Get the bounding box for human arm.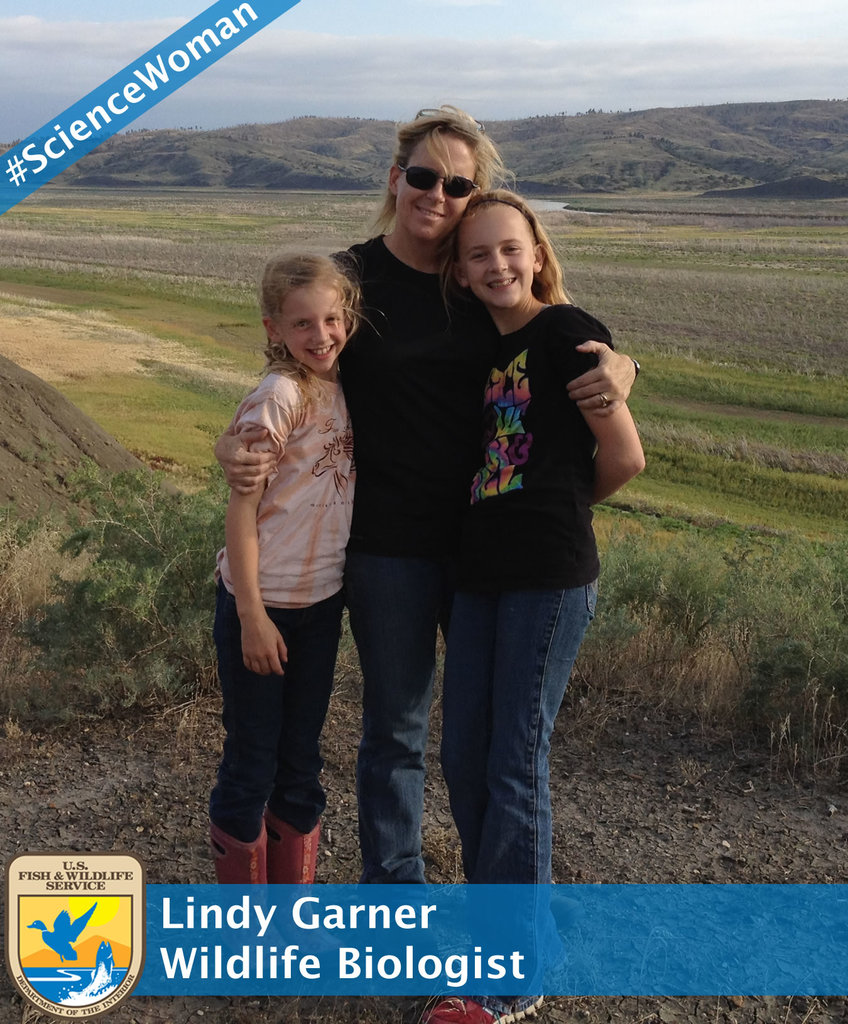
detection(566, 339, 639, 417).
